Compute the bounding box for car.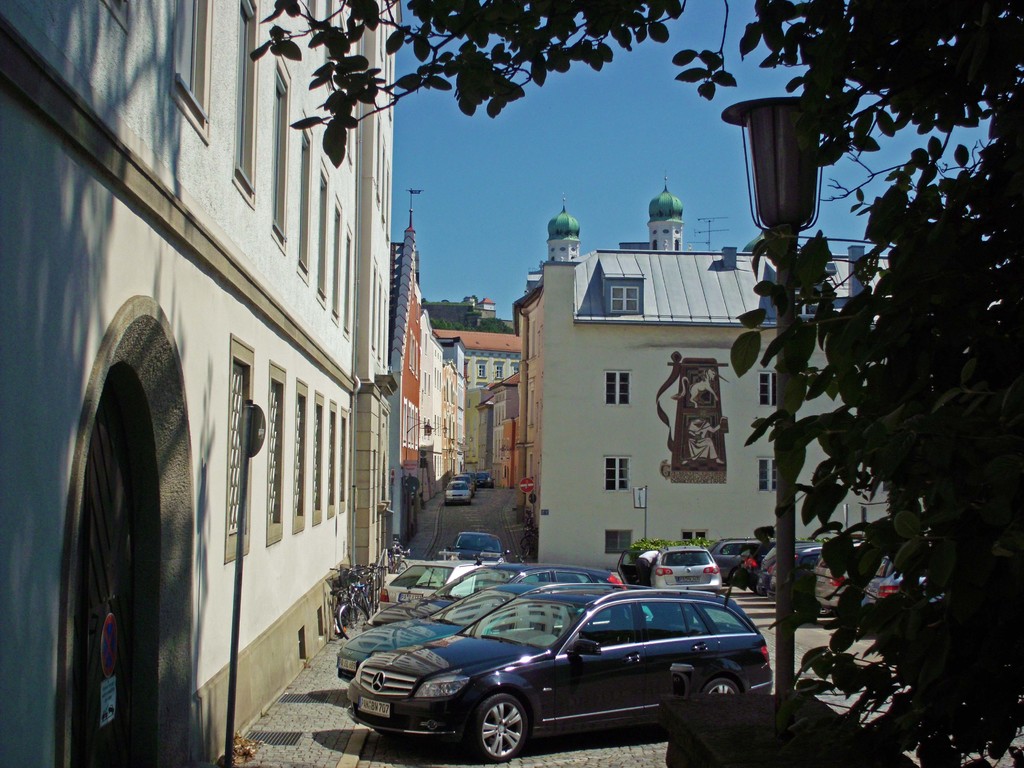
{"left": 325, "top": 582, "right": 578, "bottom": 684}.
